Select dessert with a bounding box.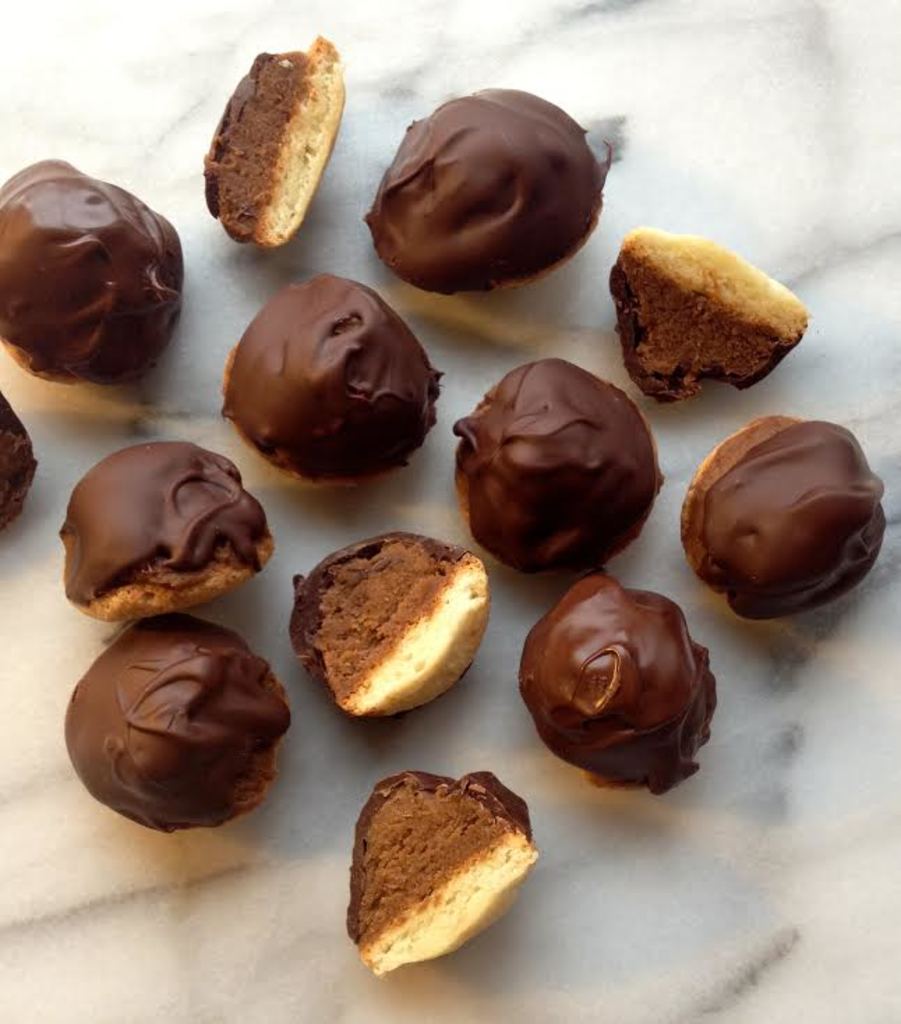
Rect(61, 439, 278, 617).
